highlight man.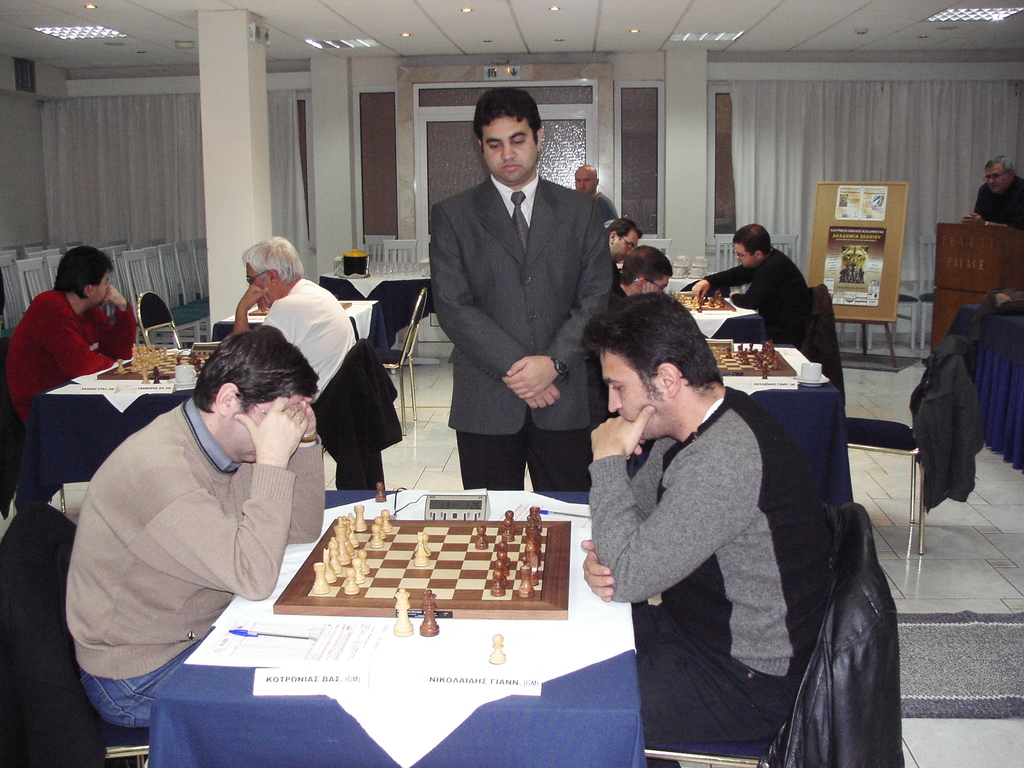
Highlighted region: [left=616, top=249, right=673, bottom=298].
